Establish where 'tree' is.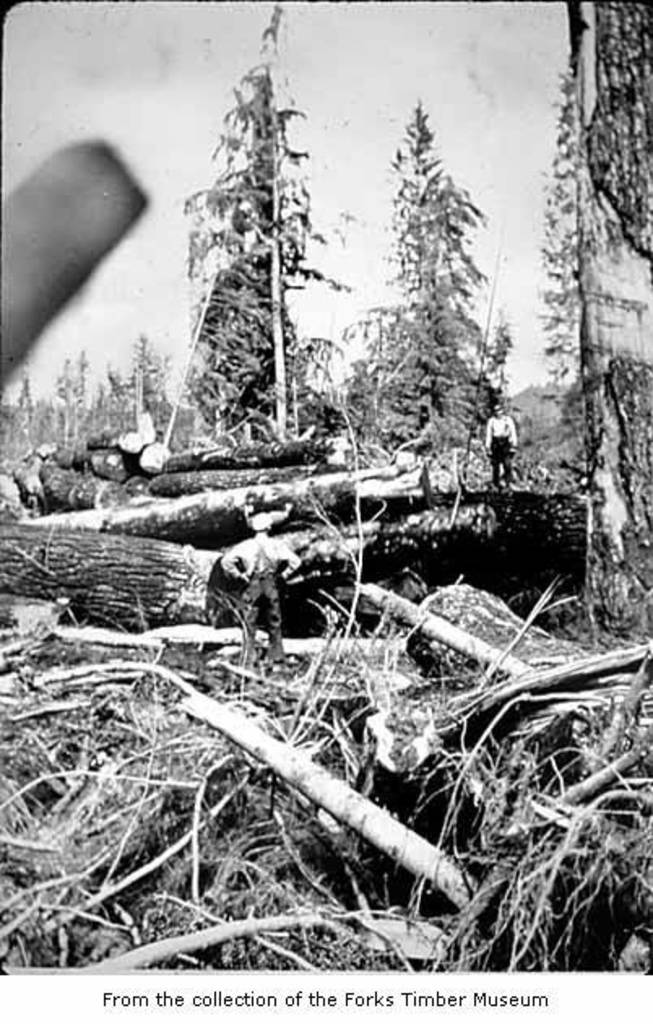
Established at bbox=[184, 2, 354, 453].
